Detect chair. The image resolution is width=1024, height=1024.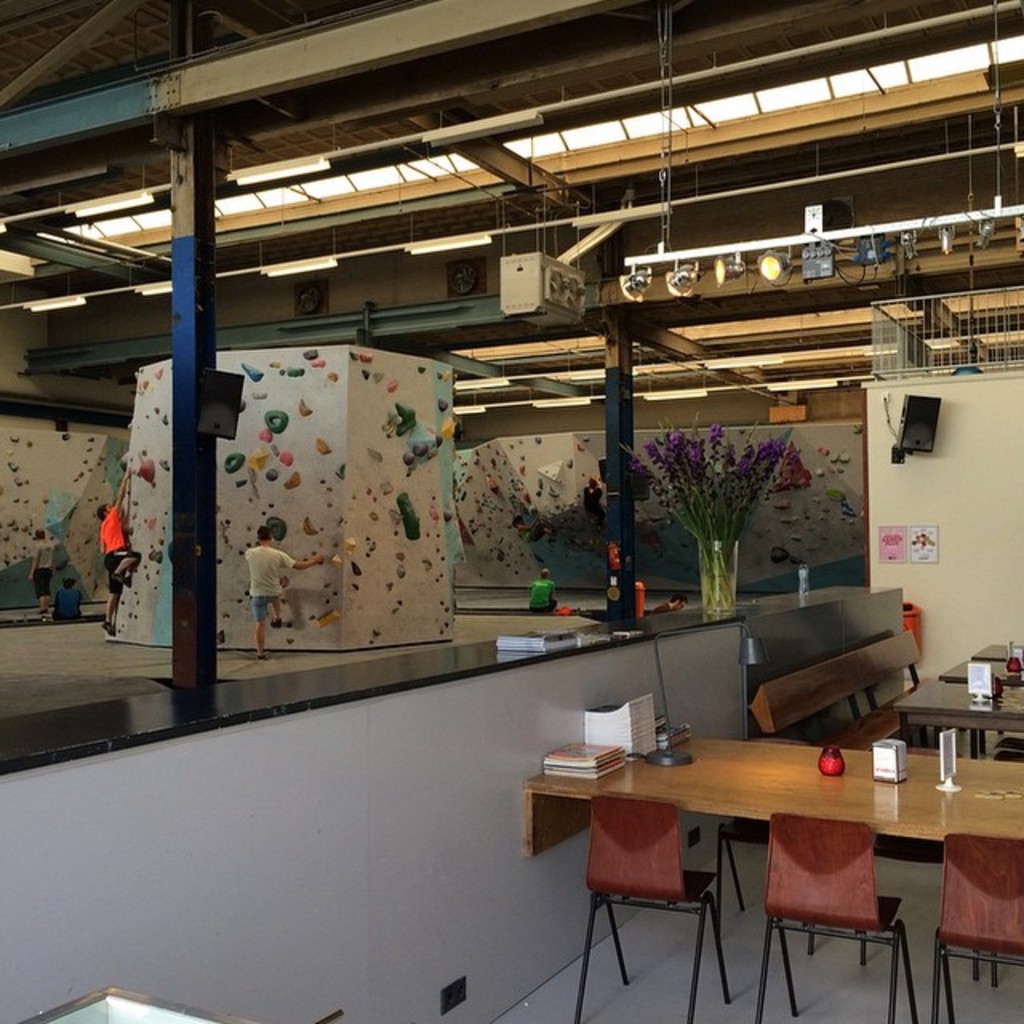
<region>776, 821, 910, 1010</region>.
